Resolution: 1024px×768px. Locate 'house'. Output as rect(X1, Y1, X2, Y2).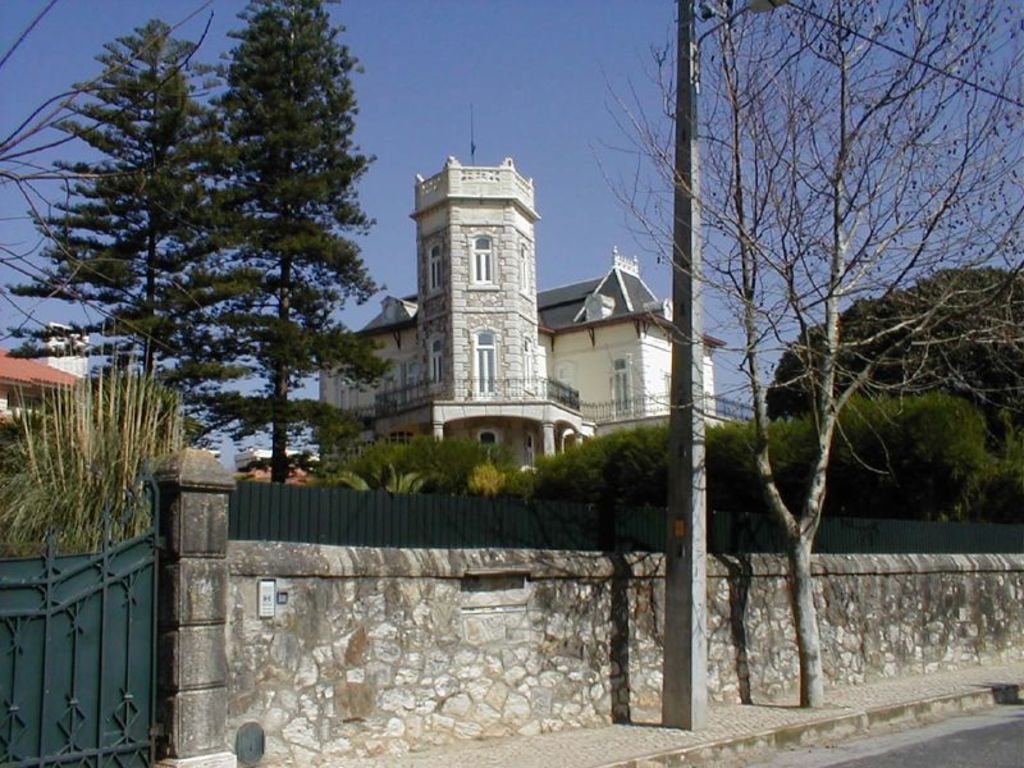
rect(543, 265, 705, 444).
